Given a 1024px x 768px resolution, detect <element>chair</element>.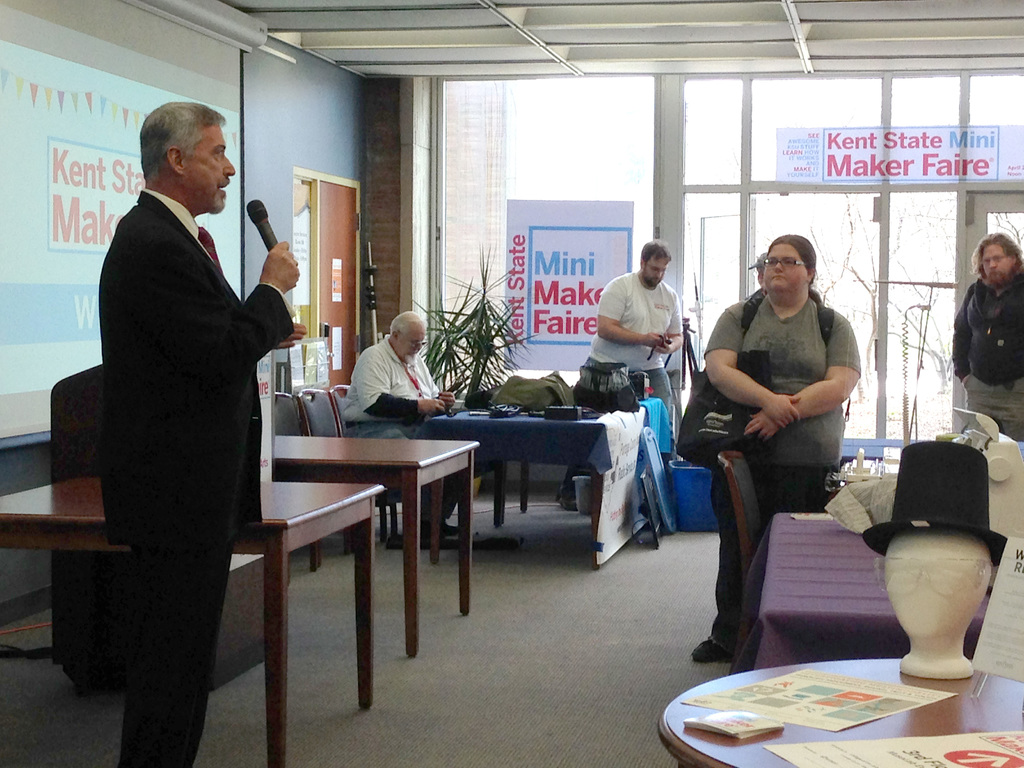
(268, 392, 345, 572).
